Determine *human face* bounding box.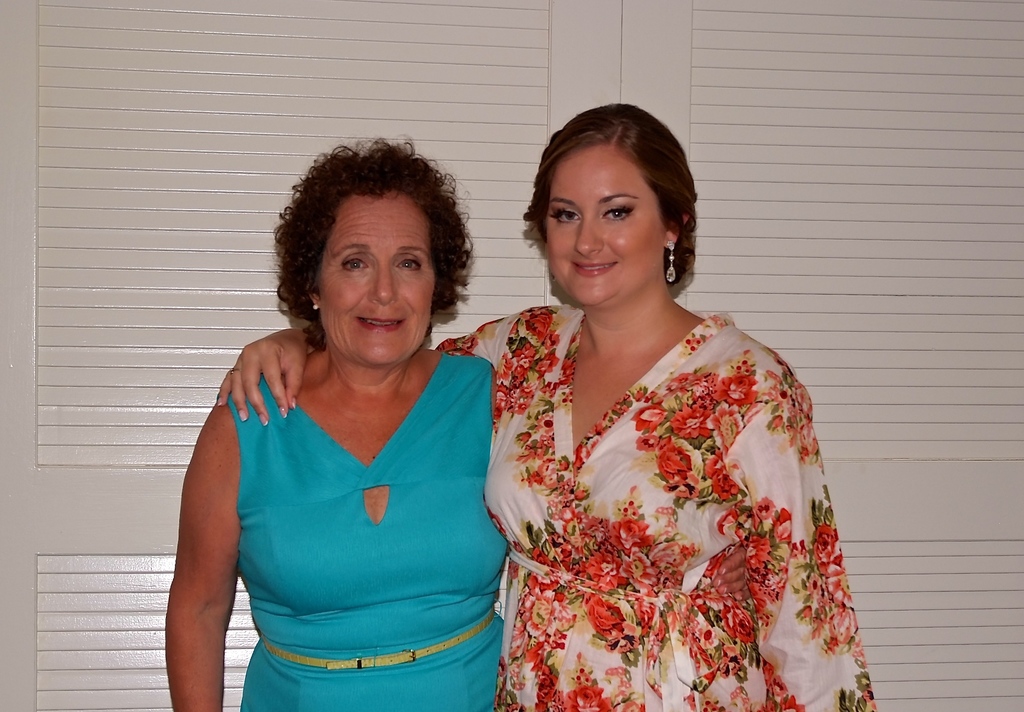
Determined: 543/141/675/303.
